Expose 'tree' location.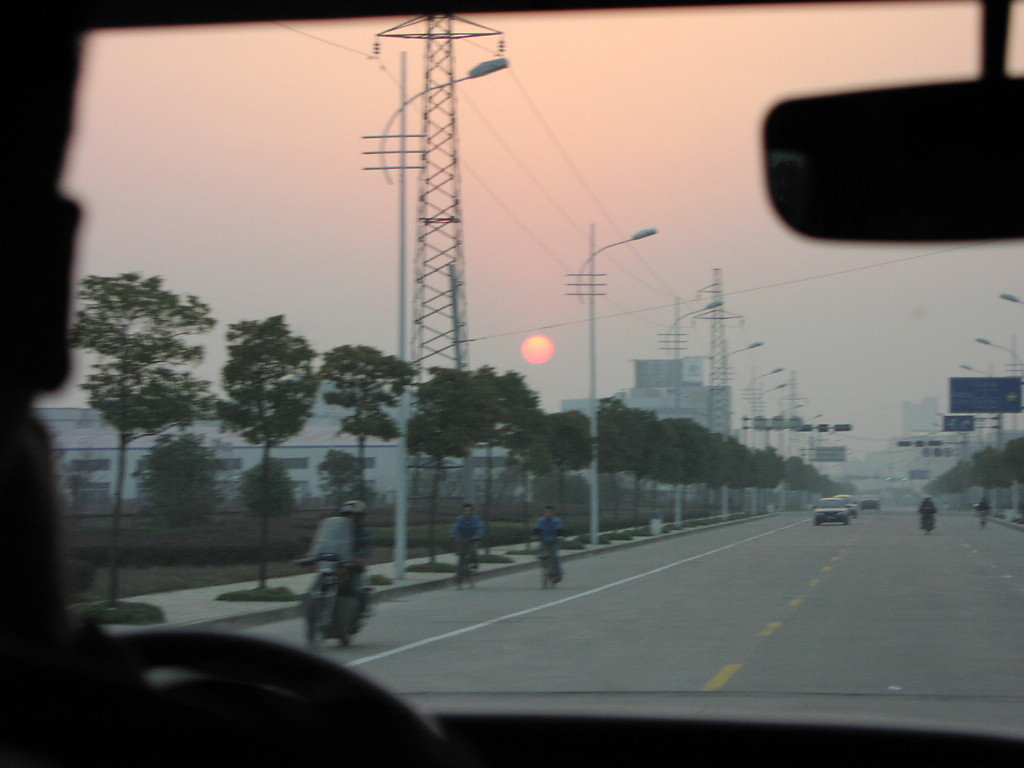
Exposed at x1=925, y1=433, x2=1023, y2=502.
